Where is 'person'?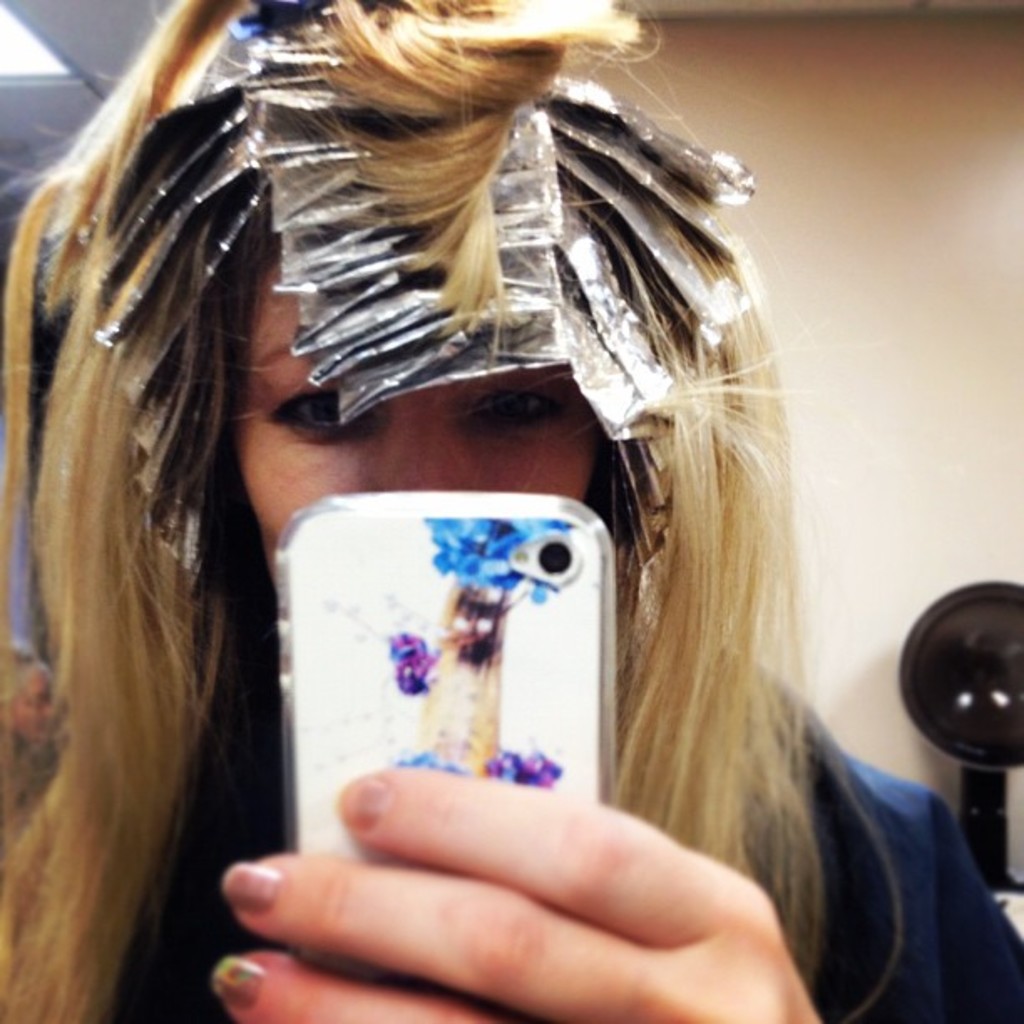
(left=0, top=0, right=1022, bottom=1022).
